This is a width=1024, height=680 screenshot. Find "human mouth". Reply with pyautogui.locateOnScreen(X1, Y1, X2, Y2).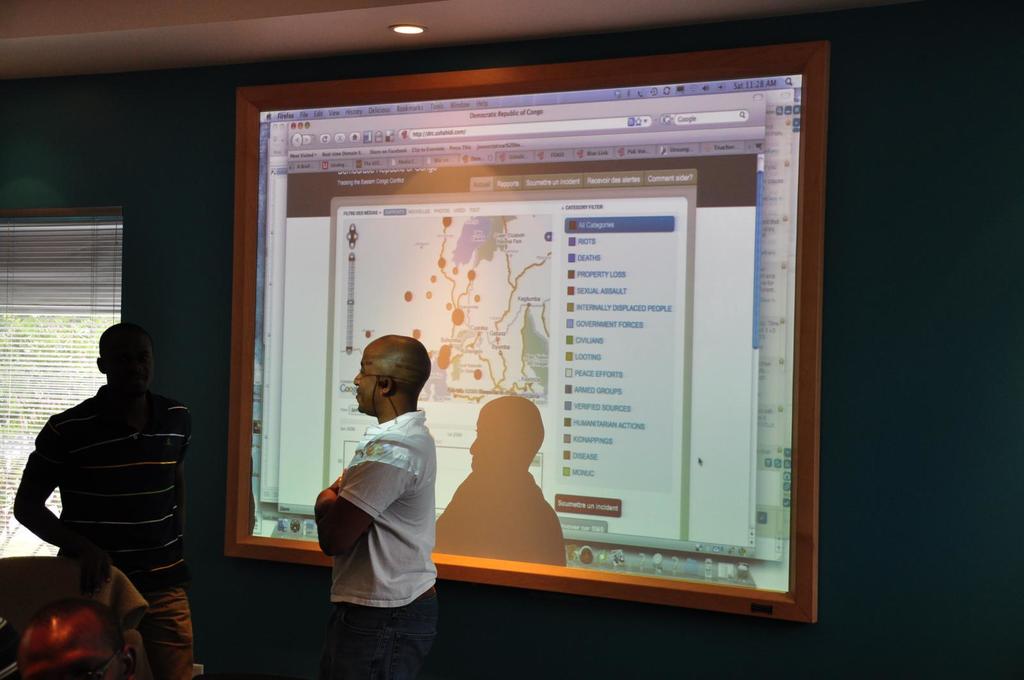
pyautogui.locateOnScreen(129, 375, 144, 381).
